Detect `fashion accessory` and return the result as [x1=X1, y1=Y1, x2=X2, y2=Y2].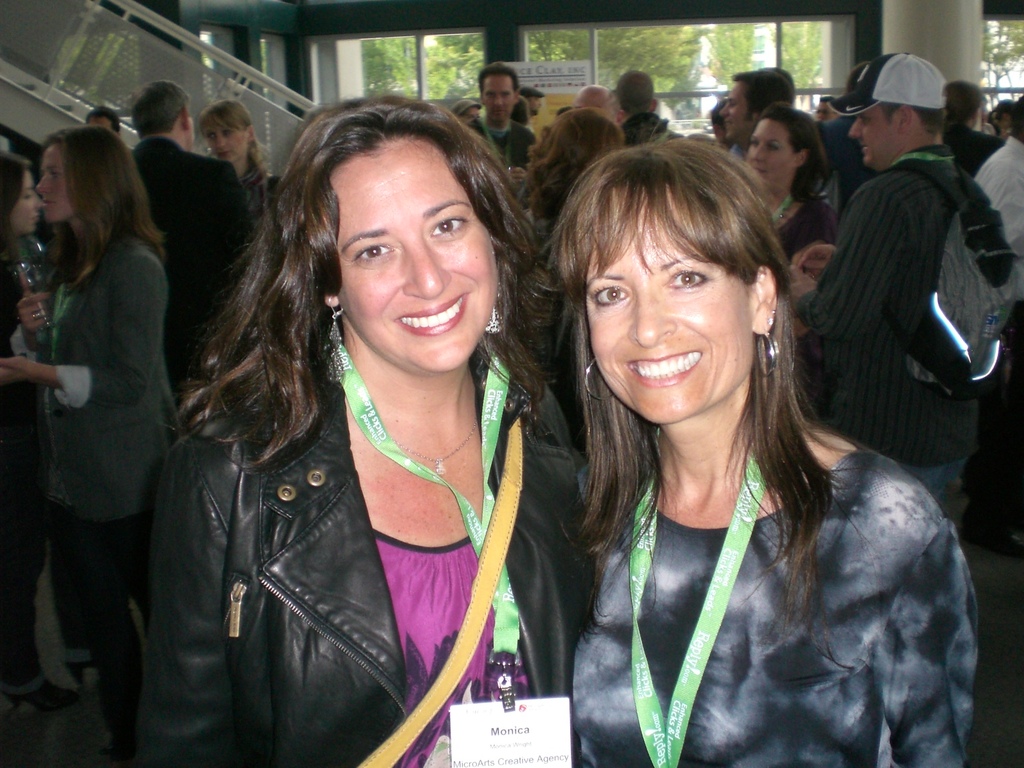
[x1=582, y1=352, x2=613, y2=404].
